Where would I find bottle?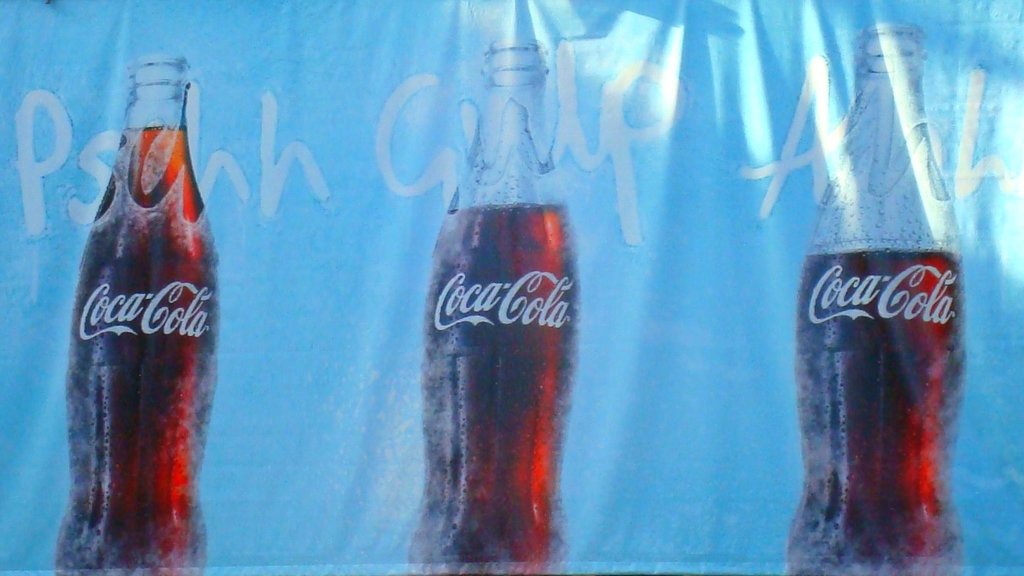
At region(793, 21, 969, 575).
